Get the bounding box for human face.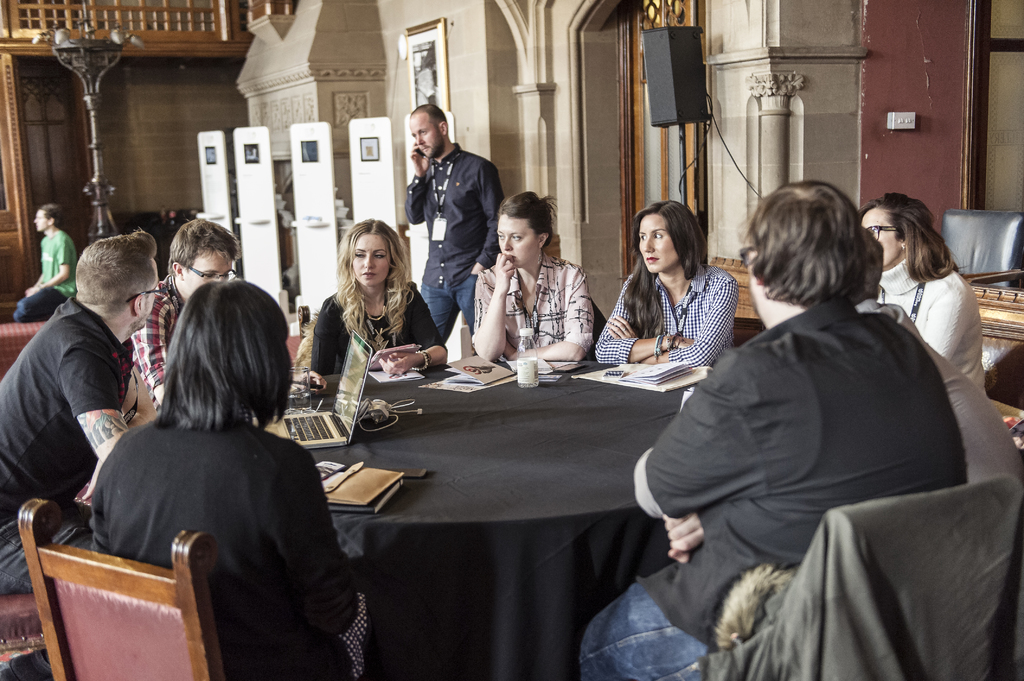
[355,231,388,284].
